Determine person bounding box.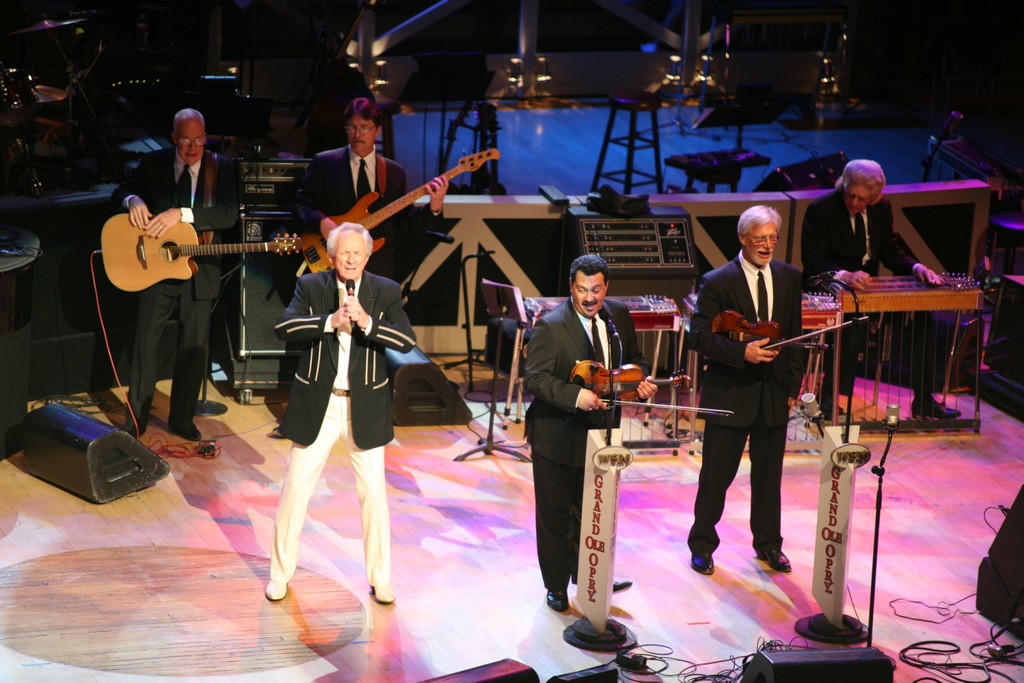
Determined: crop(804, 157, 950, 432).
